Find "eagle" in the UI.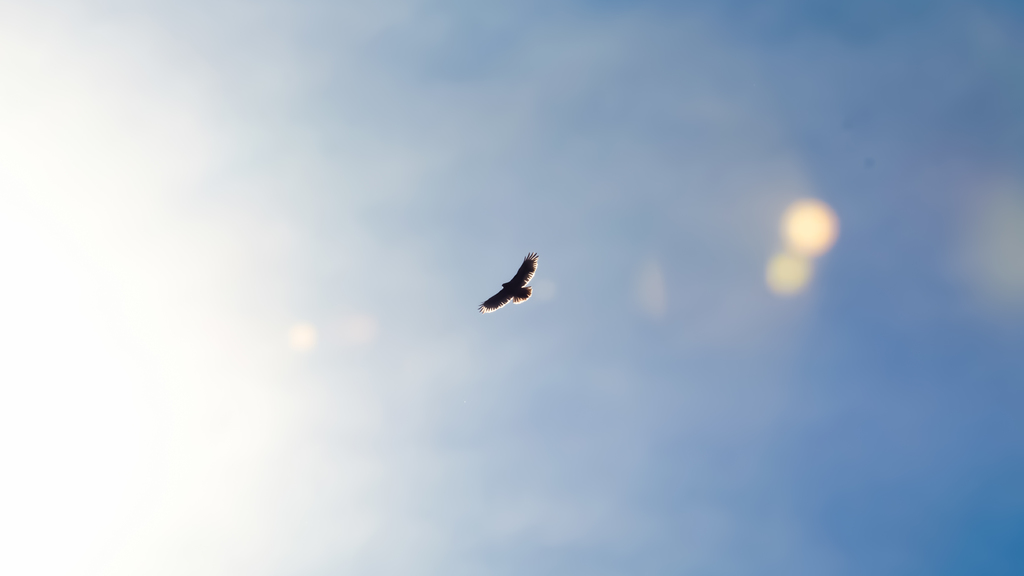
UI element at box=[479, 245, 545, 322].
